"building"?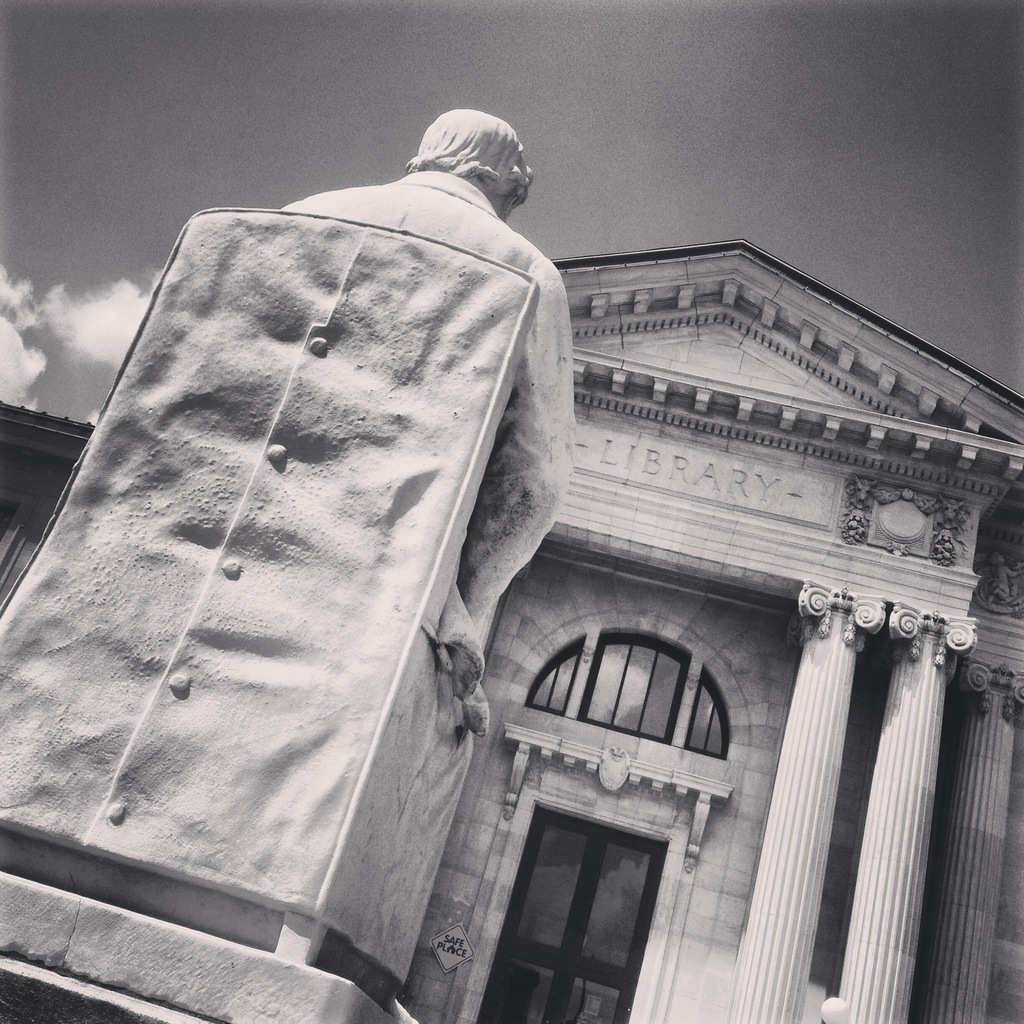
(x1=0, y1=240, x2=1023, y2=1023)
